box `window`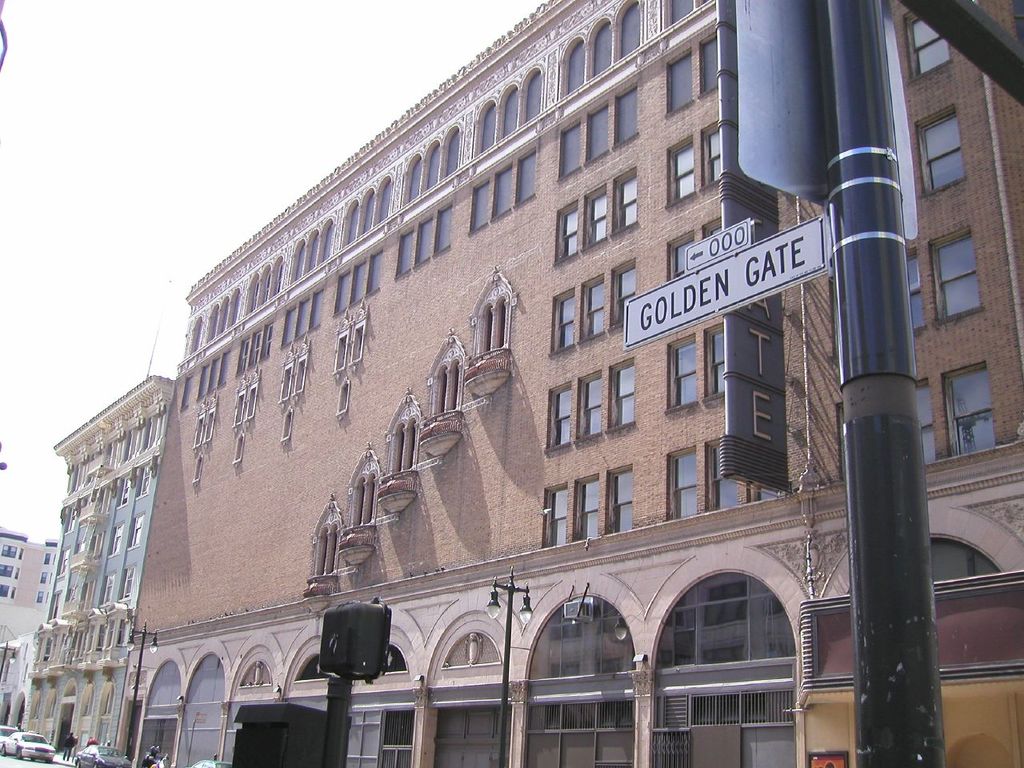
674/341/701/409
